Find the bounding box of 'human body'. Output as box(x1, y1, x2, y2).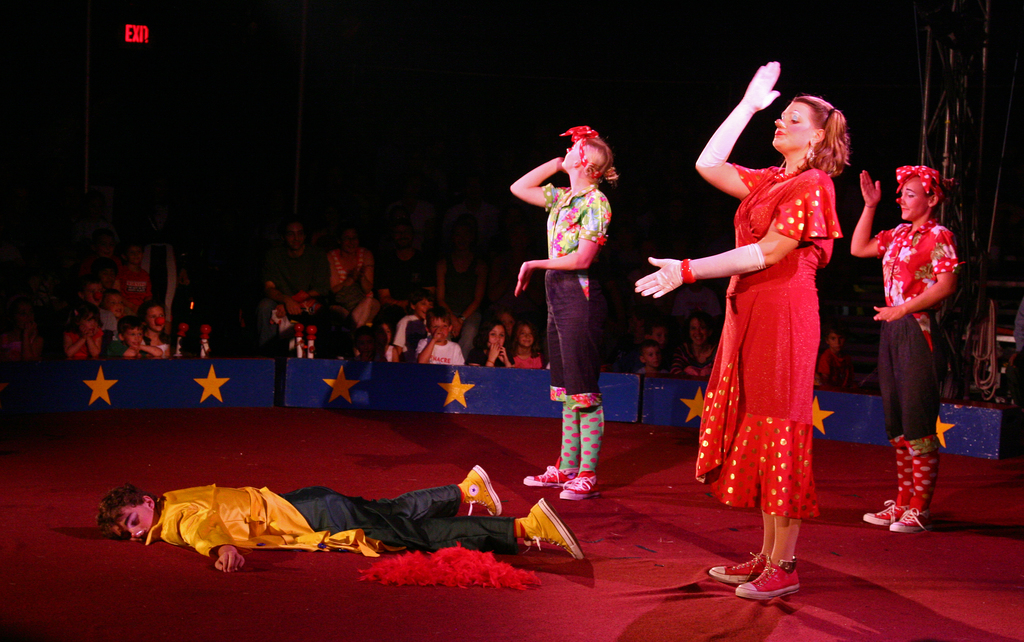
box(669, 342, 721, 375).
